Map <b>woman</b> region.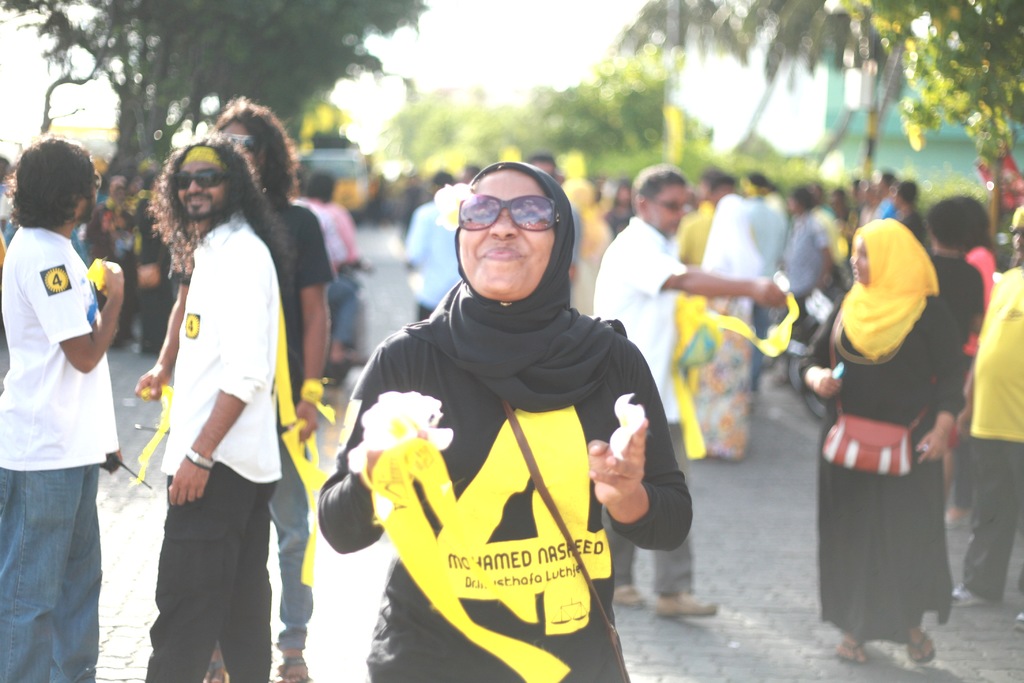
Mapped to <bbox>788, 217, 964, 665</bbox>.
